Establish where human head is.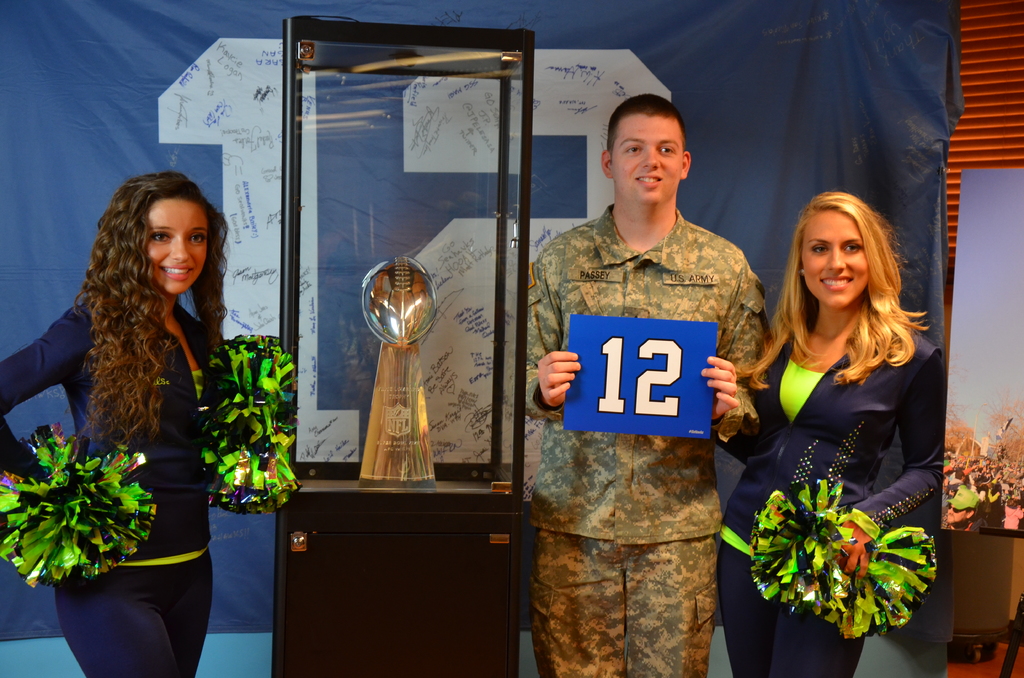
Established at (x1=600, y1=93, x2=688, y2=206).
